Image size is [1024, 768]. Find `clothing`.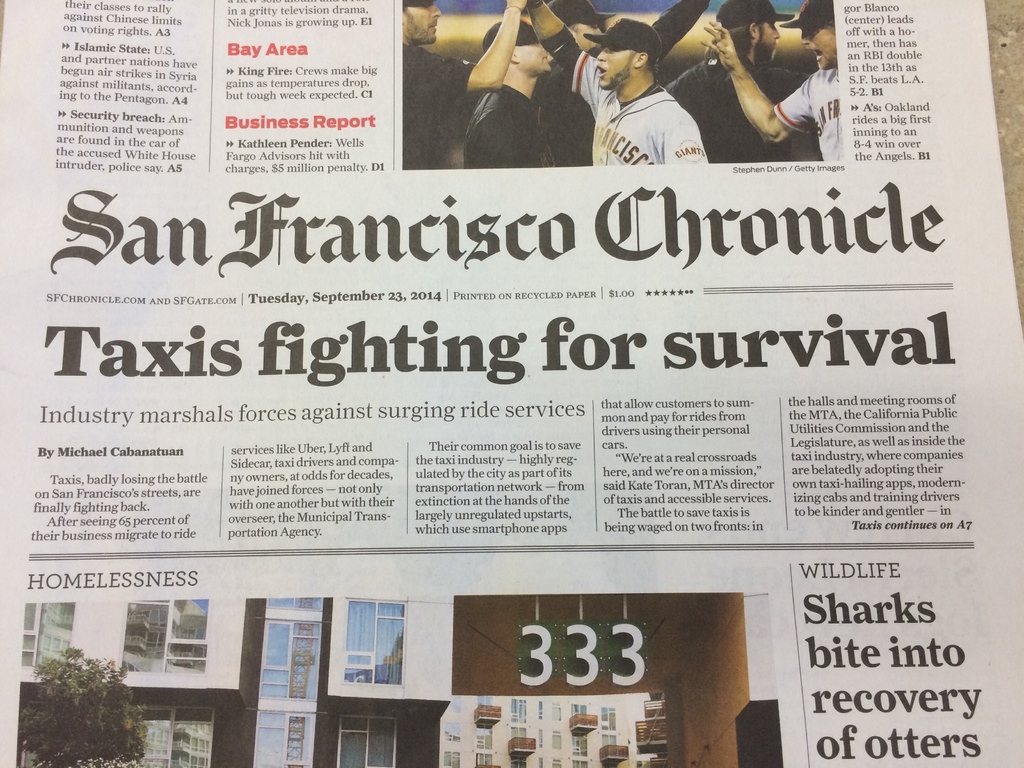
<region>772, 65, 853, 164</region>.
